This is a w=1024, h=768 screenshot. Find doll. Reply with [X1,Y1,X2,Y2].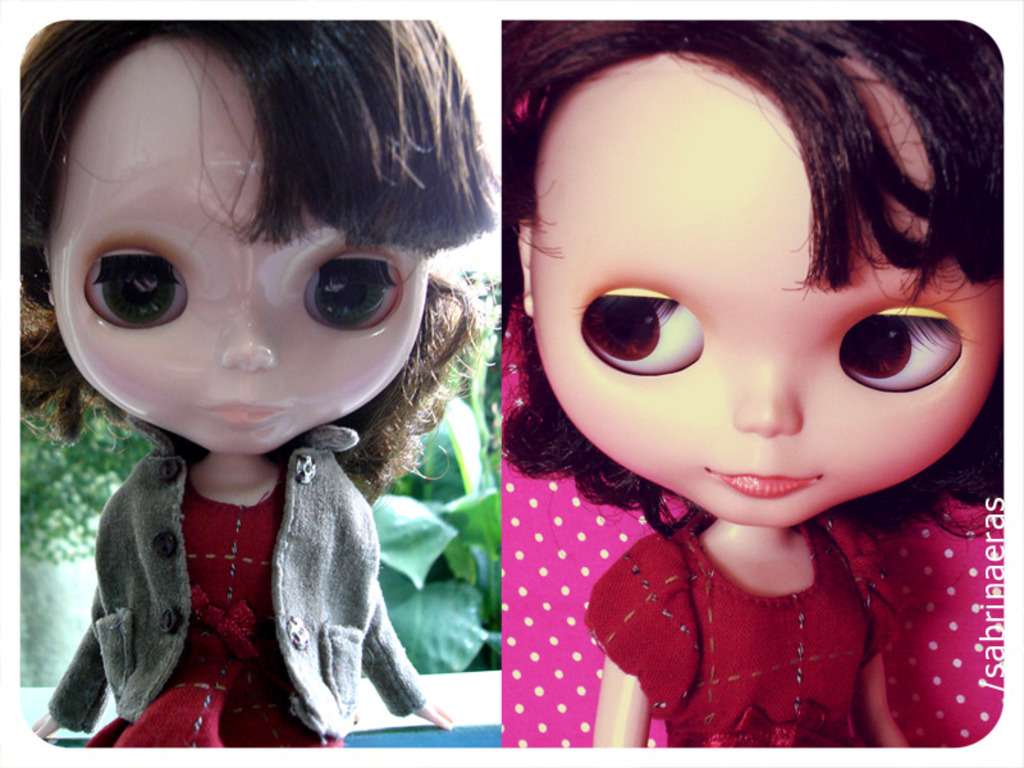
[476,26,1015,760].
